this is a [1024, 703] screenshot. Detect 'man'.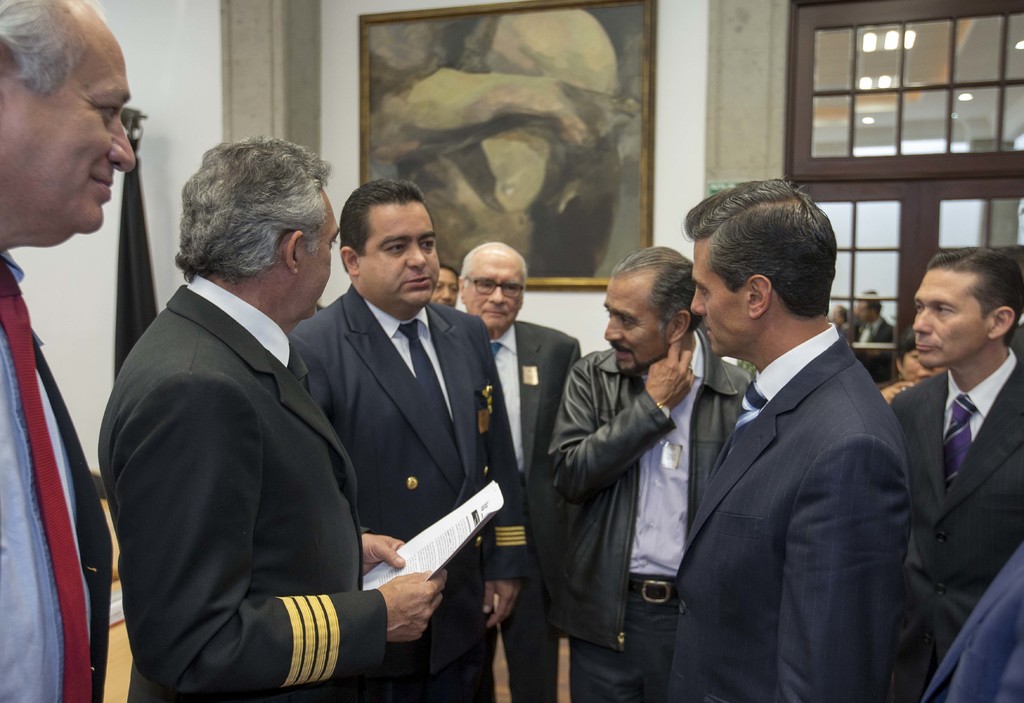
{"left": 431, "top": 265, "right": 460, "bottom": 306}.
